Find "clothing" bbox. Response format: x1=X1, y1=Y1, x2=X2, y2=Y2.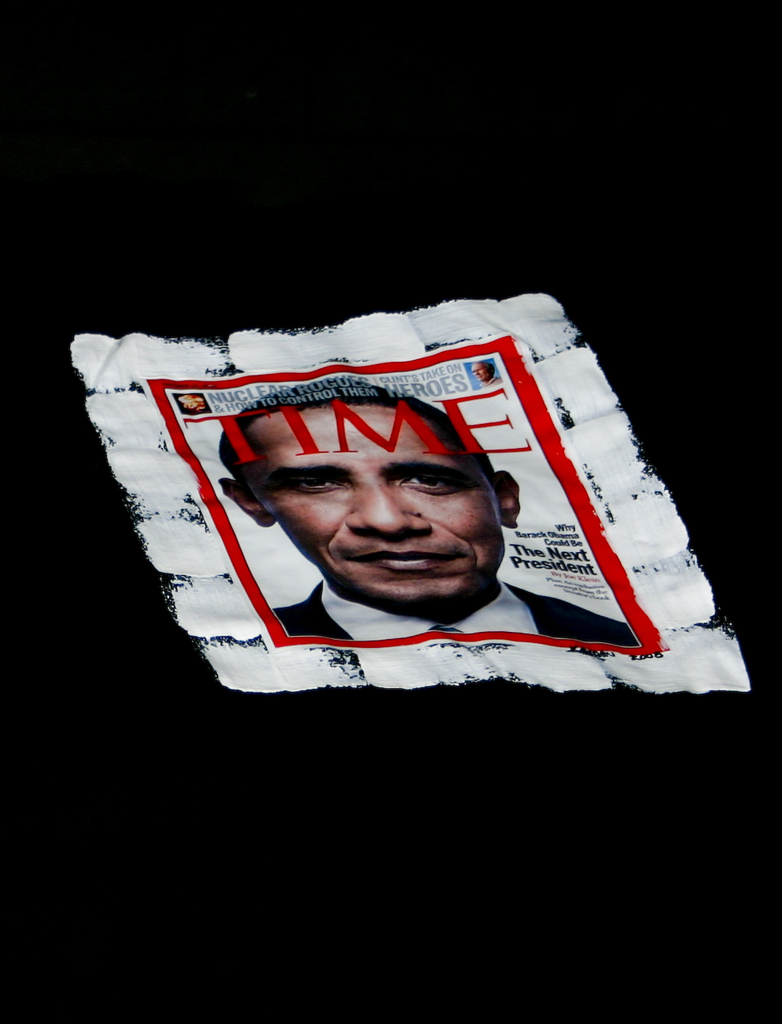
x1=274, y1=574, x2=635, y2=648.
